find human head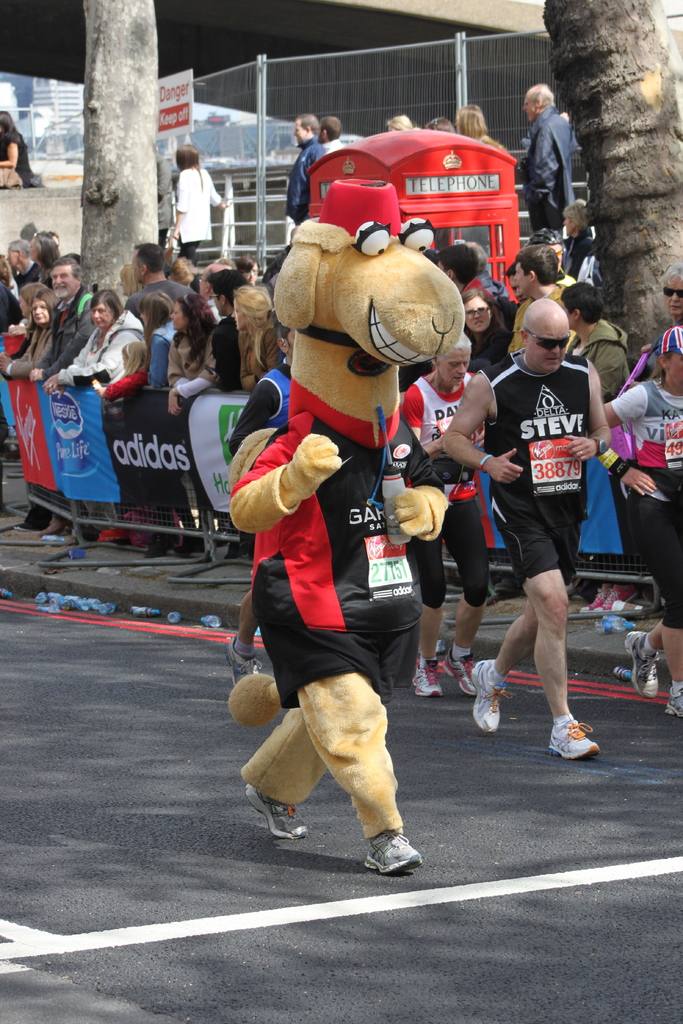
pyautogui.locateOnScreen(236, 253, 259, 285)
